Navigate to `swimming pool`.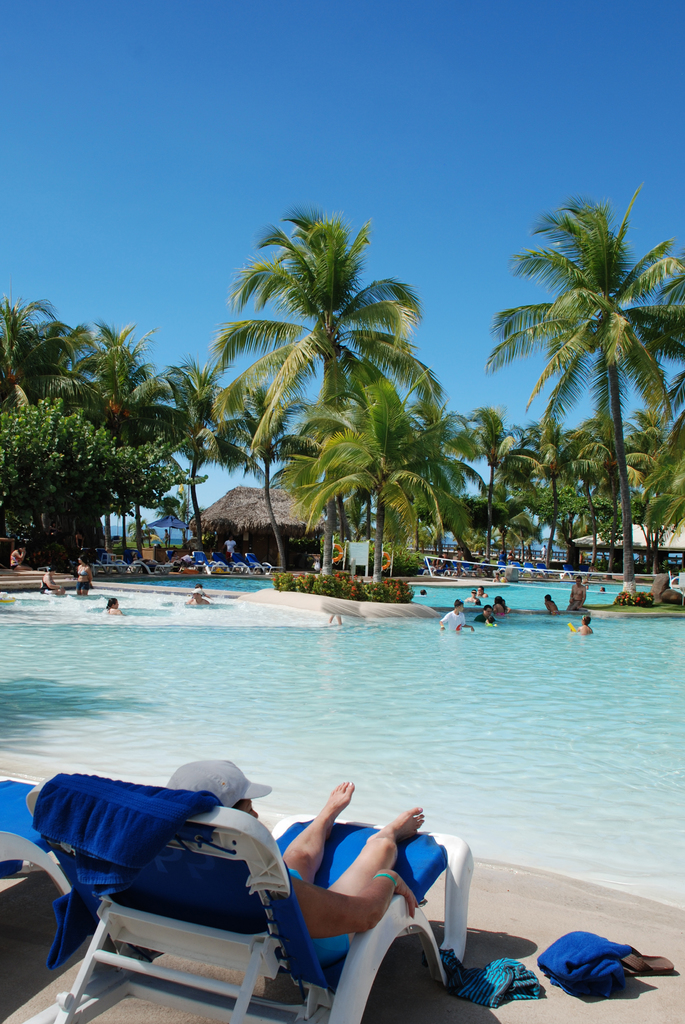
Navigation target: <region>0, 561, 684, 922</region>.
